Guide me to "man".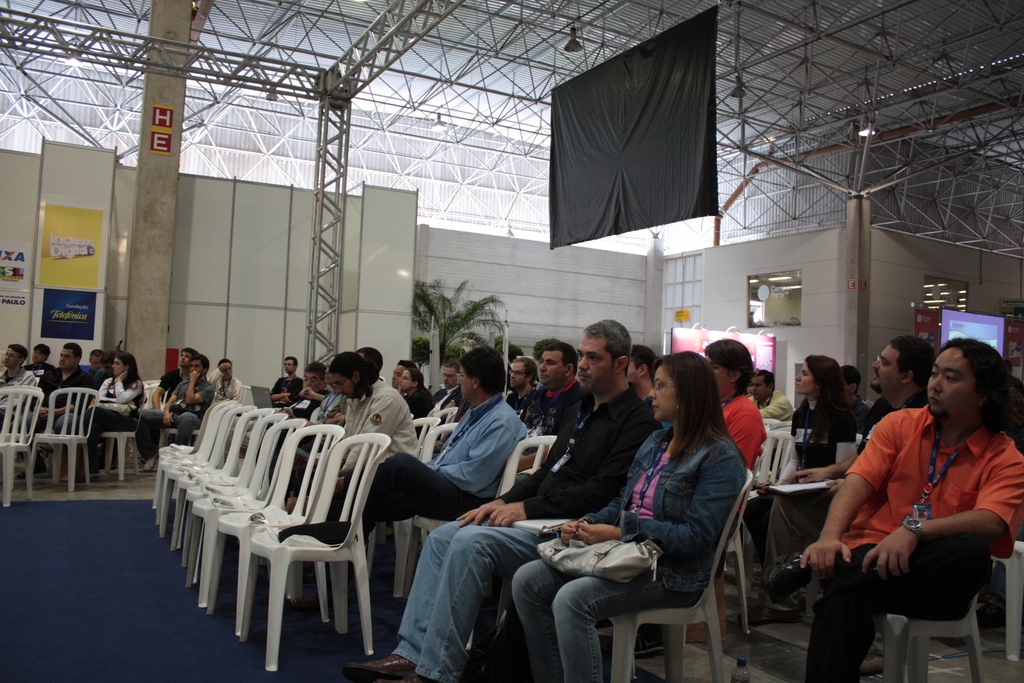
Guidance: {"left": 744, "top": 368, "right": 795, "bottom": 419}.
